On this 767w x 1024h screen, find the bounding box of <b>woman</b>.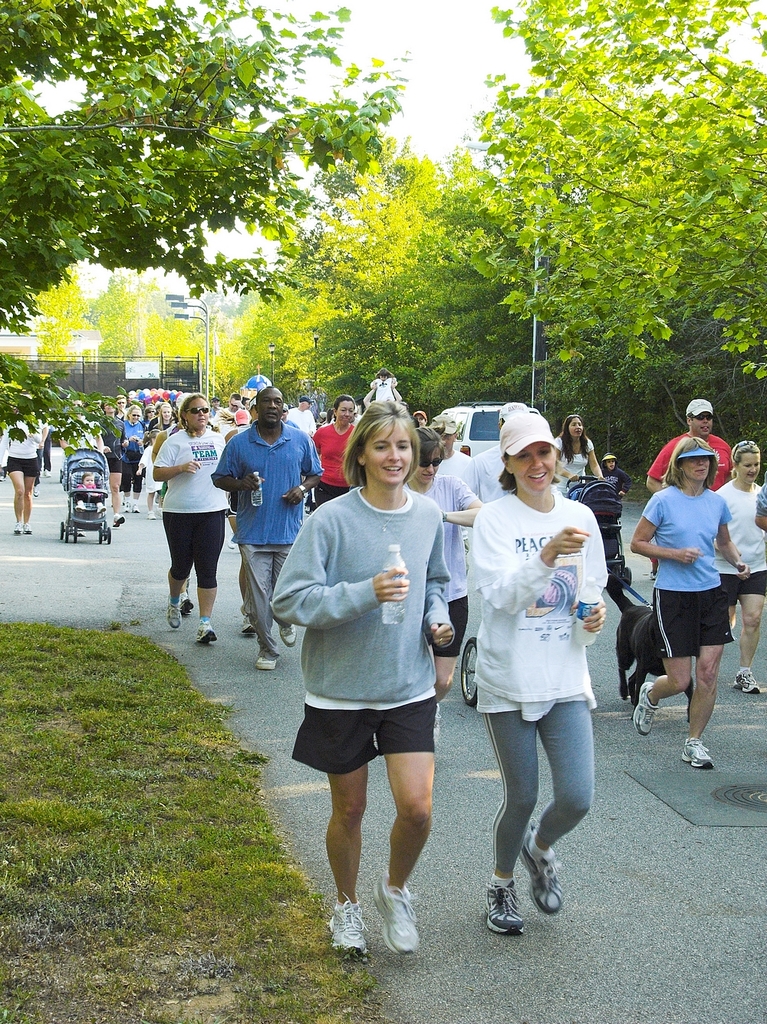
Bounding box: 712, 439, 766, 696.
